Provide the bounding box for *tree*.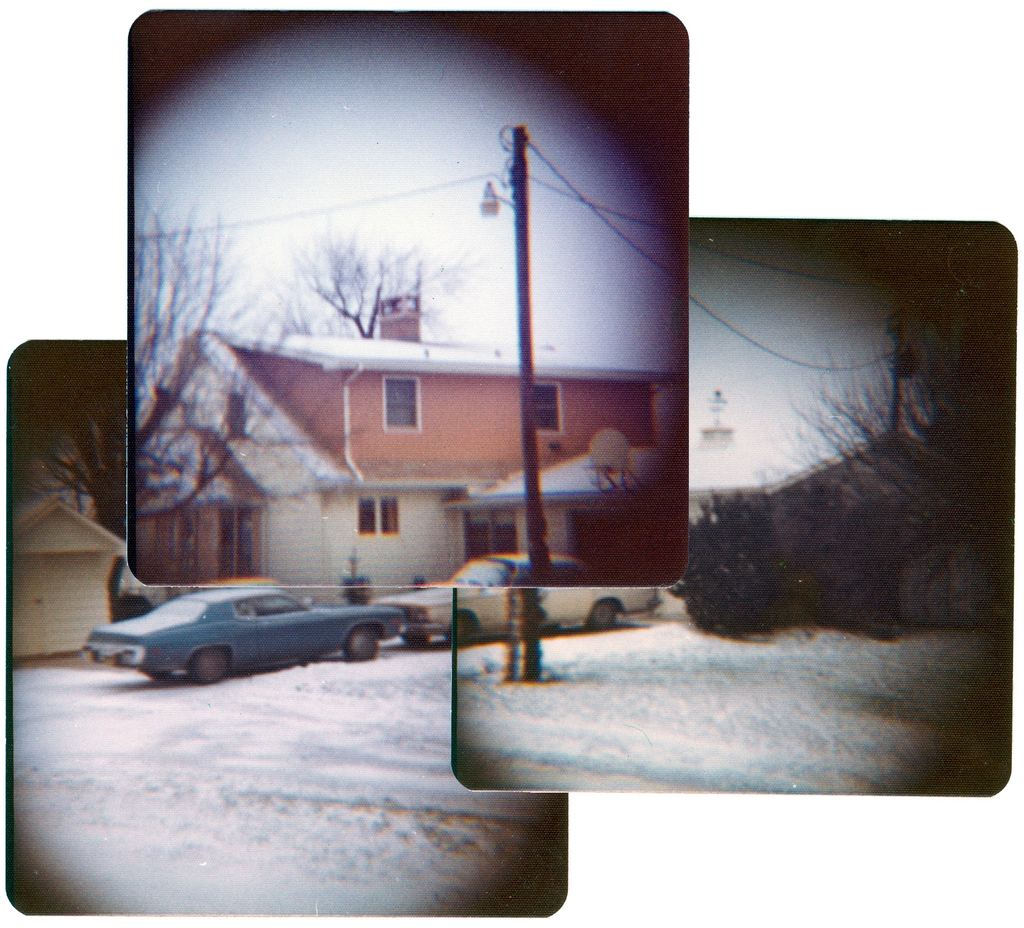
l=140, t=193, r=319, b=522.
